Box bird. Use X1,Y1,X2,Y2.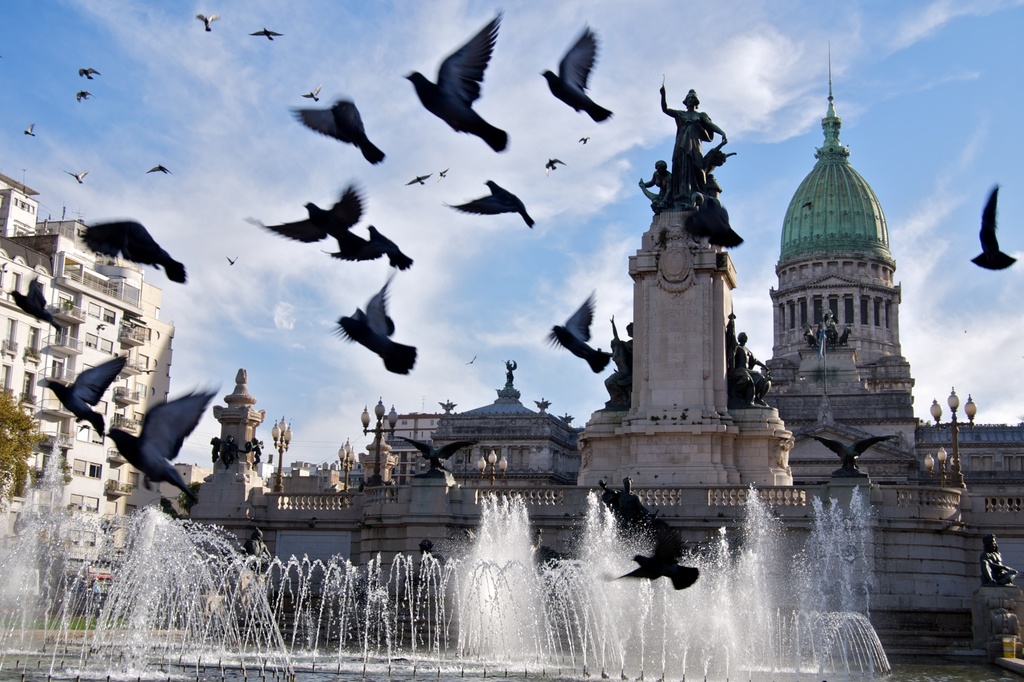
291,93,390,166.
